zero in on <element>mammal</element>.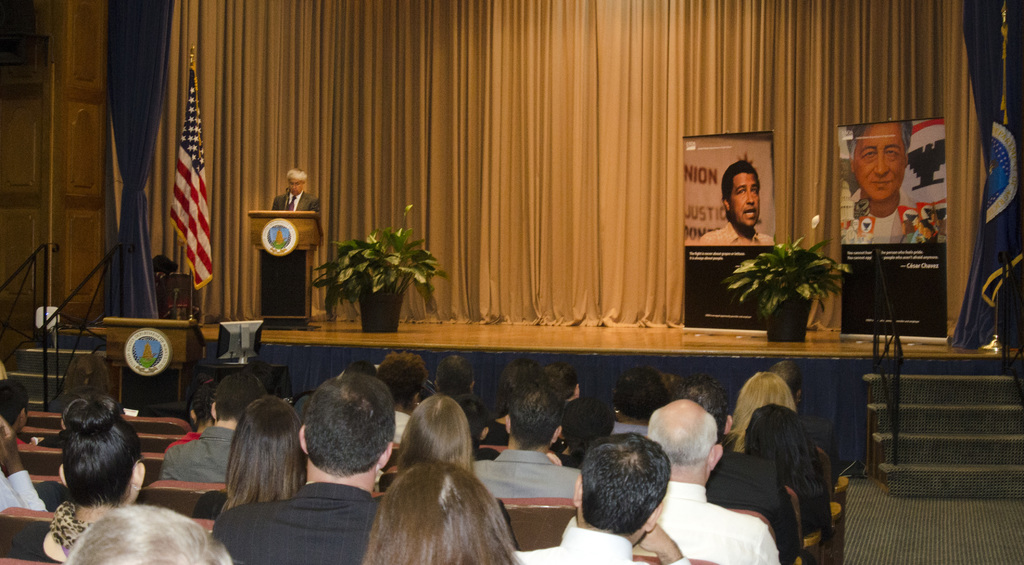
Zeroed in: crop(3, 392, 146, 564).
